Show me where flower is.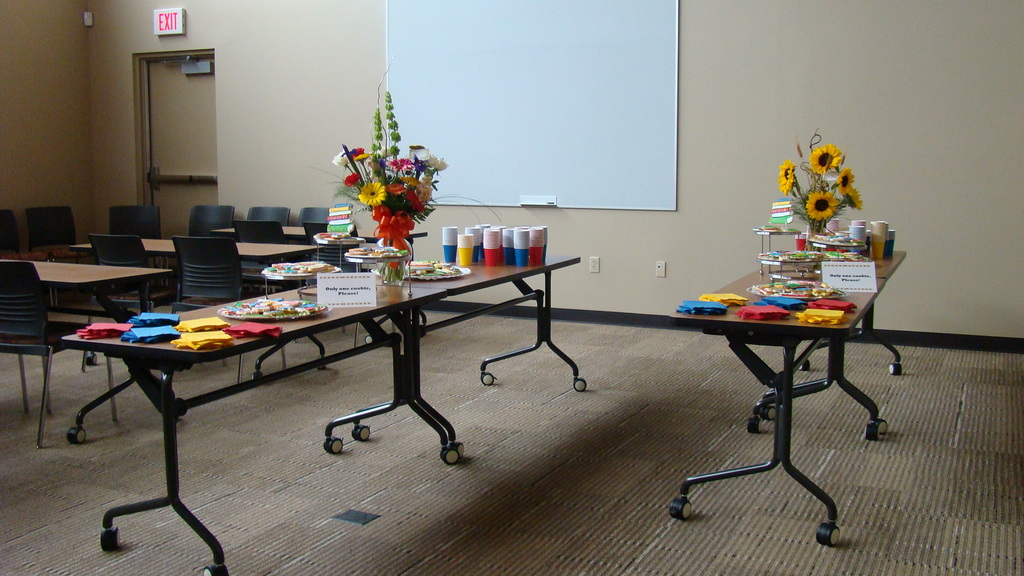
flower is at select_region(849, 192, 863, 211).
